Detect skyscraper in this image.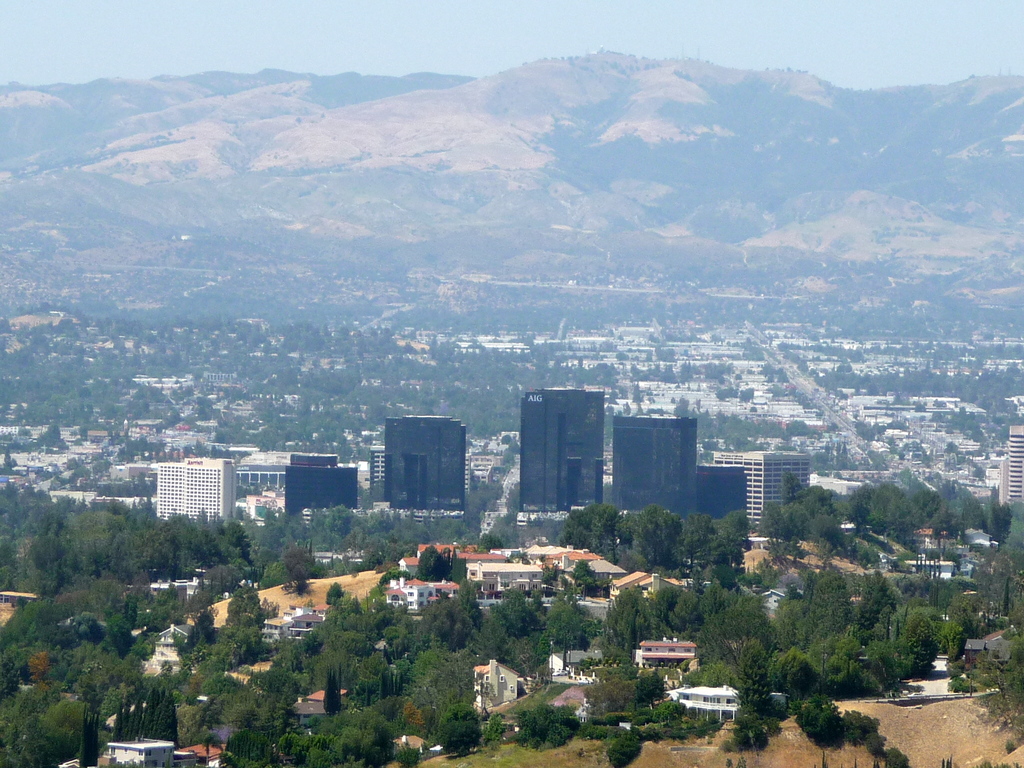
Detection: crop(697, 456, 755, 522).
